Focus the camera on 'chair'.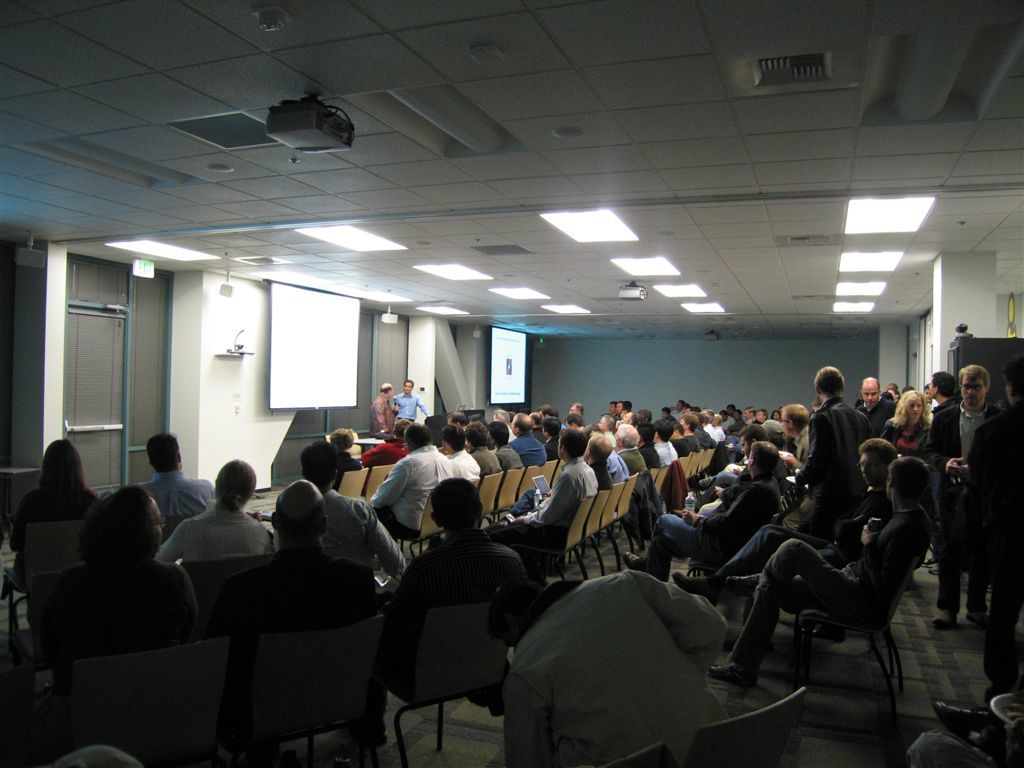
Focus region: (652, 466, 659, 494).
